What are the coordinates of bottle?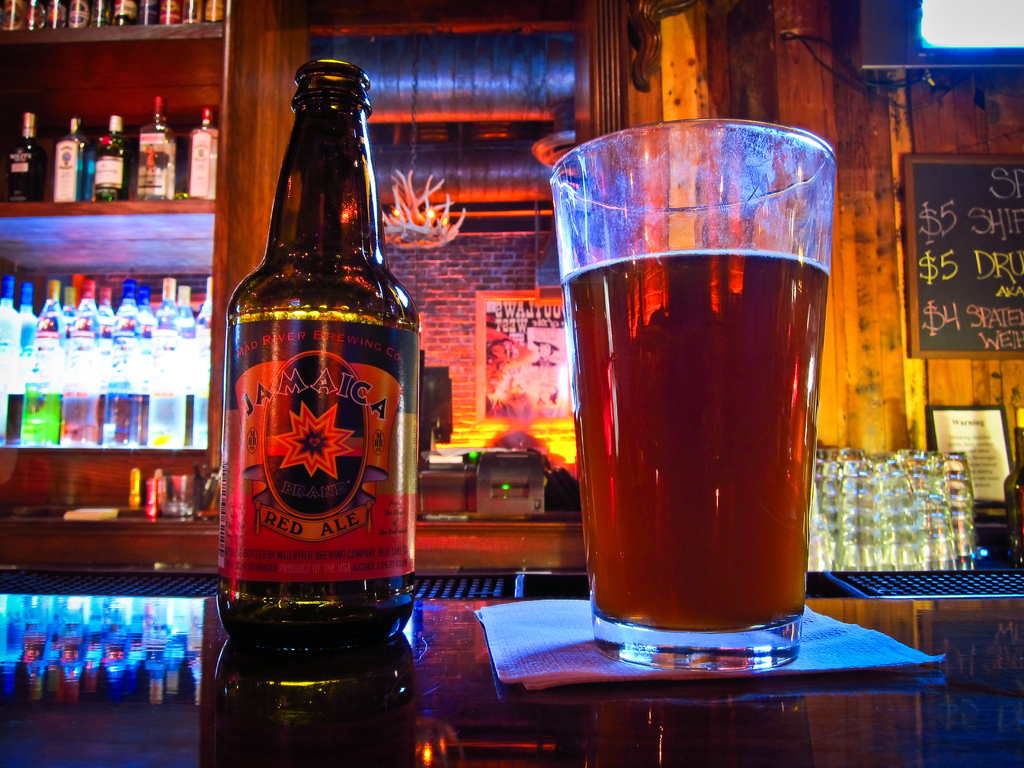
bbox=[24, 282, 65, 444].
